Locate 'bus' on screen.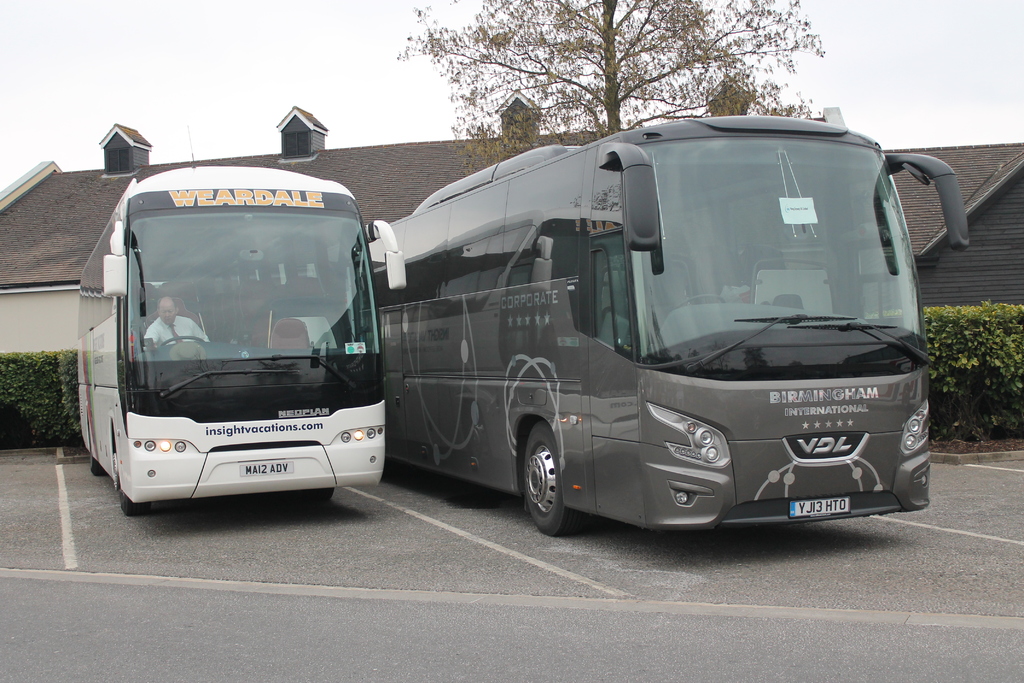
On screen at [367,106,968,536].
